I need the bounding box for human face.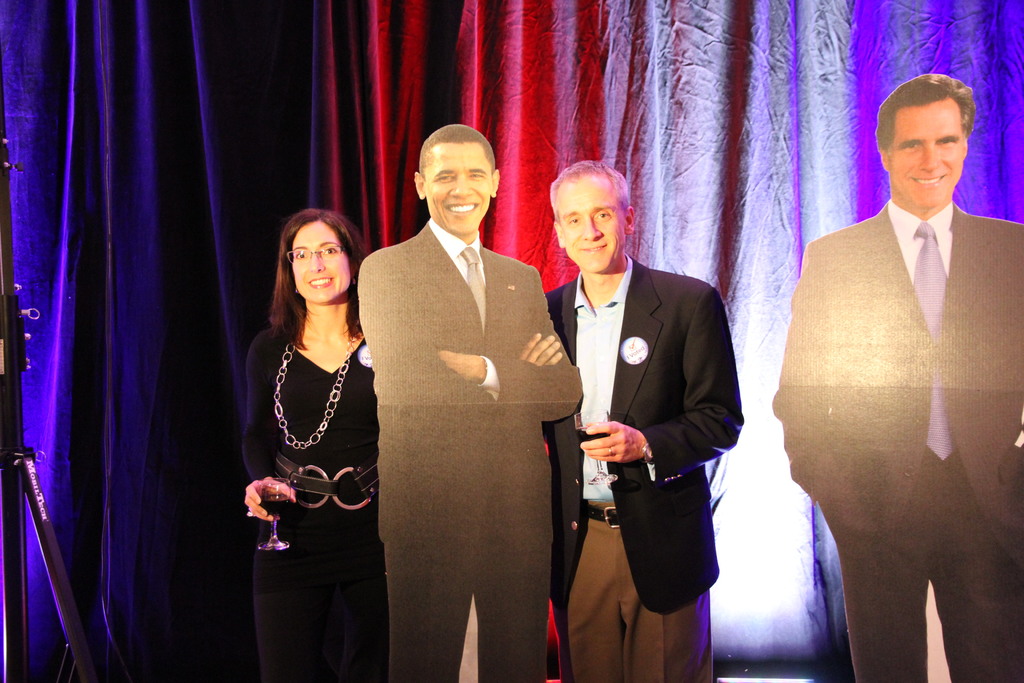
Here it is: (left=890, top=97, right=965, bottom=203).
